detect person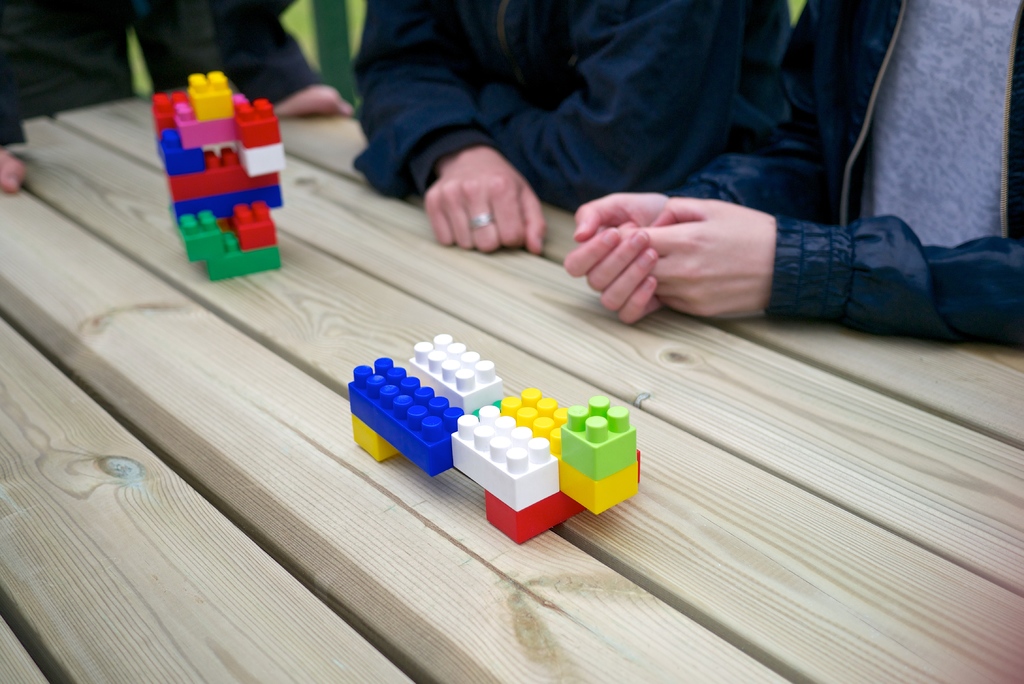
BBox(271, 22, 895, 249)
